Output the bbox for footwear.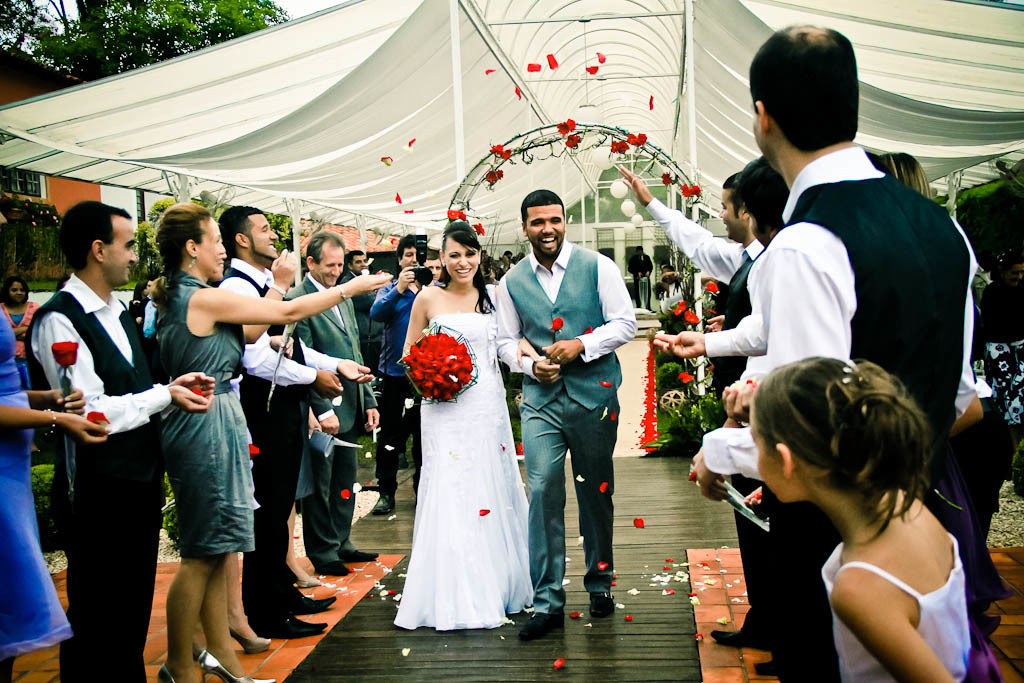
l=588, t=591, r=620, b=620.
